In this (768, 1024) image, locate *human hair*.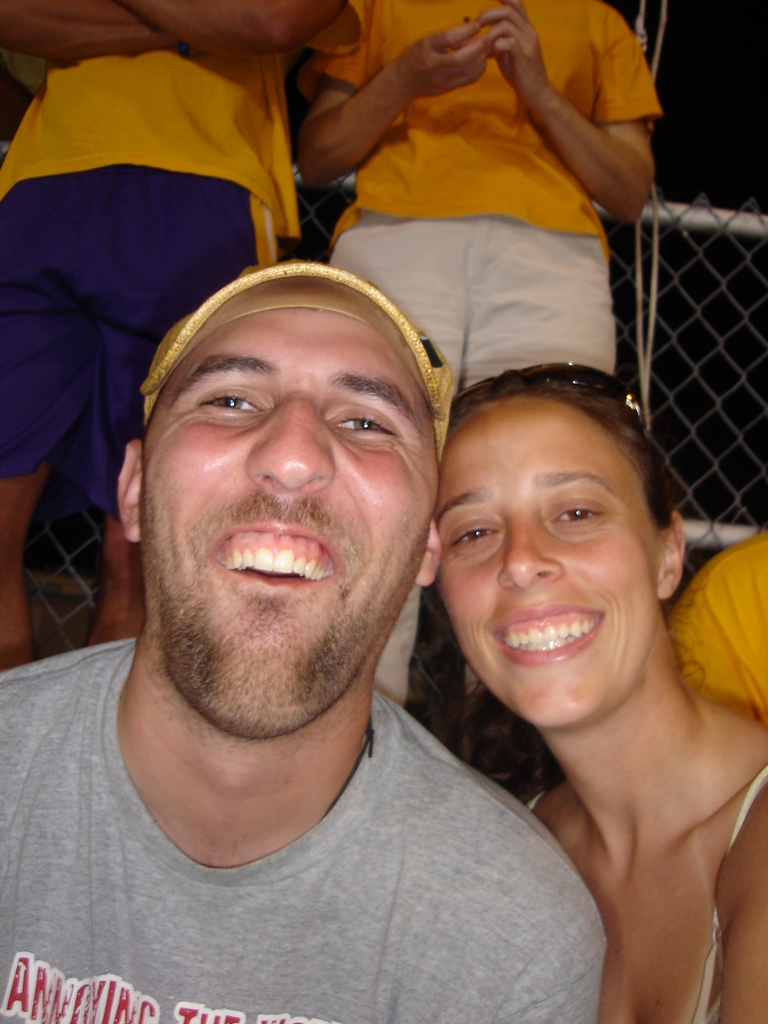
Bounding box: (427, 344, 711, 755).
